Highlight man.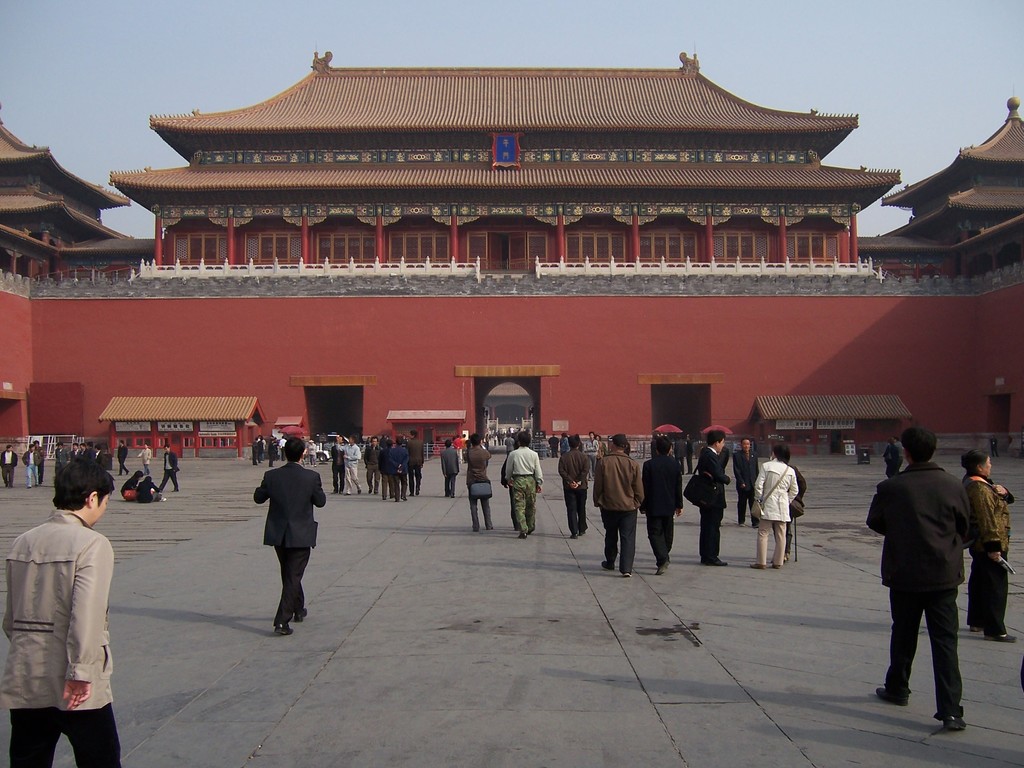
Highlighted region: [689,430,730,567].
